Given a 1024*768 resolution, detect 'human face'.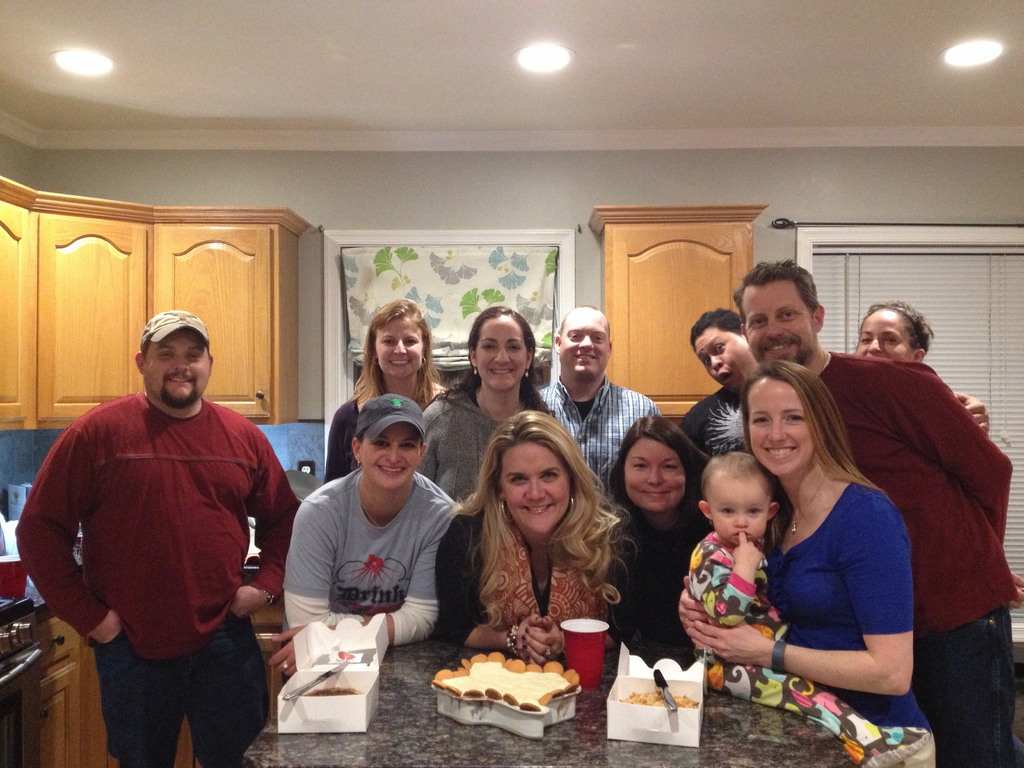
crop(628, 433, 688, 511).
